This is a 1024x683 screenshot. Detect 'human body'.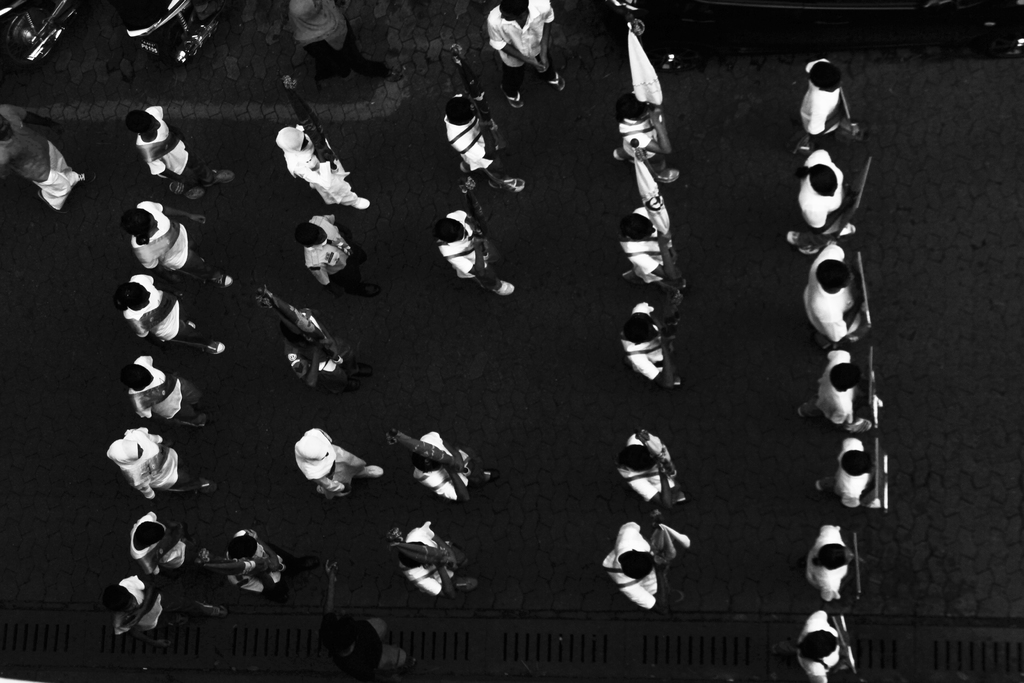
[x1=301, y1=425, x2=386, y2=499].
